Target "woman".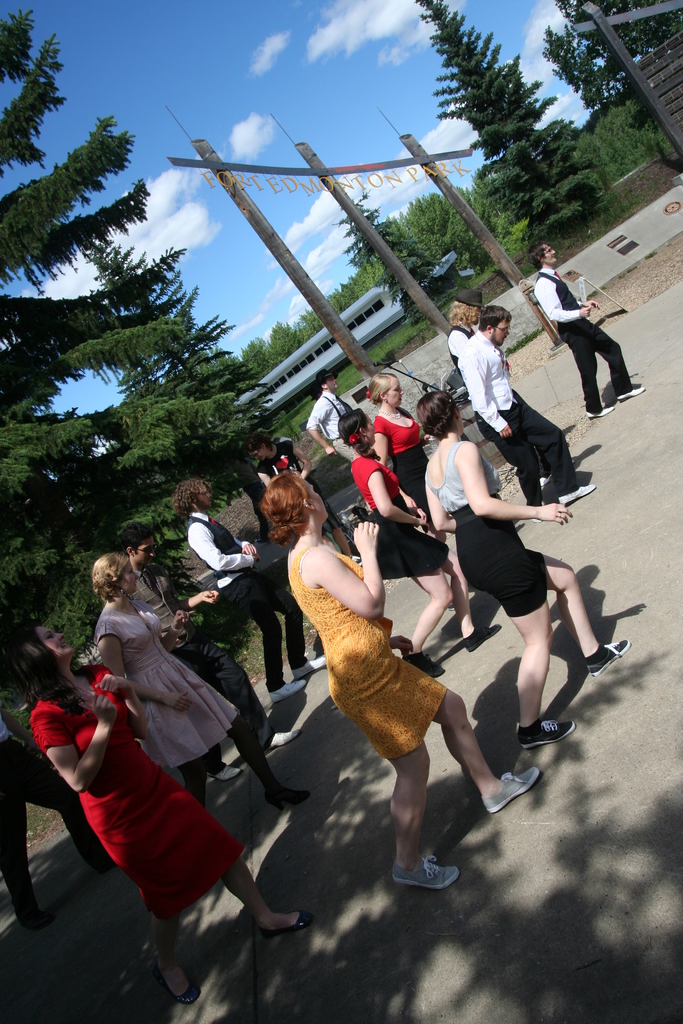
Target region: 366/372/448/547.
